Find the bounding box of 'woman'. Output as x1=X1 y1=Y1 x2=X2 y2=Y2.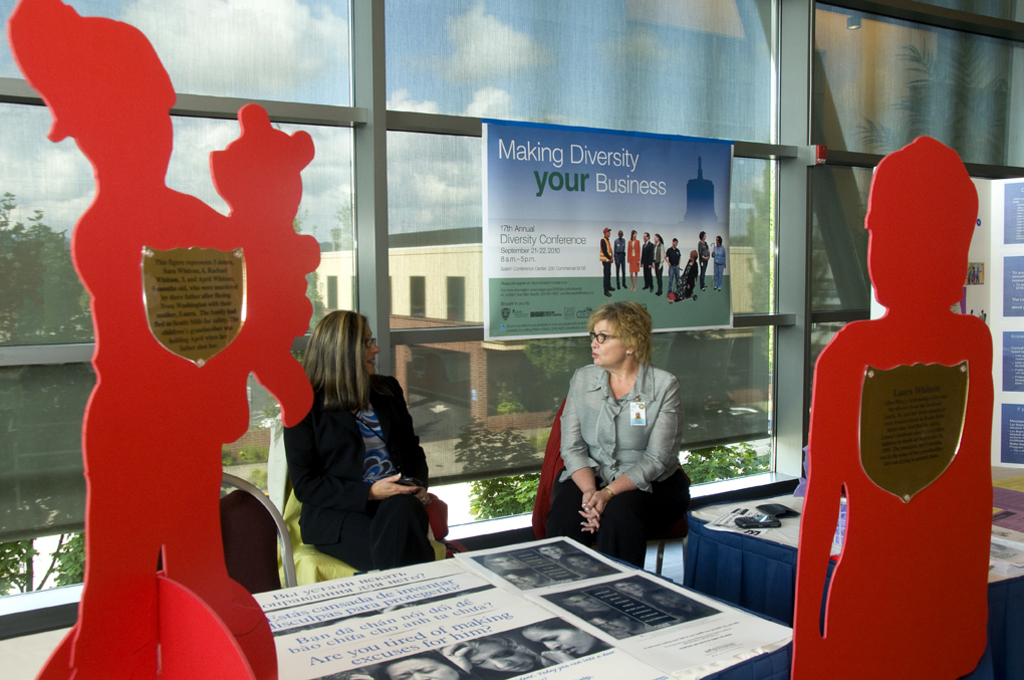
x1=513 y1=620 x2=616 y2=663.
